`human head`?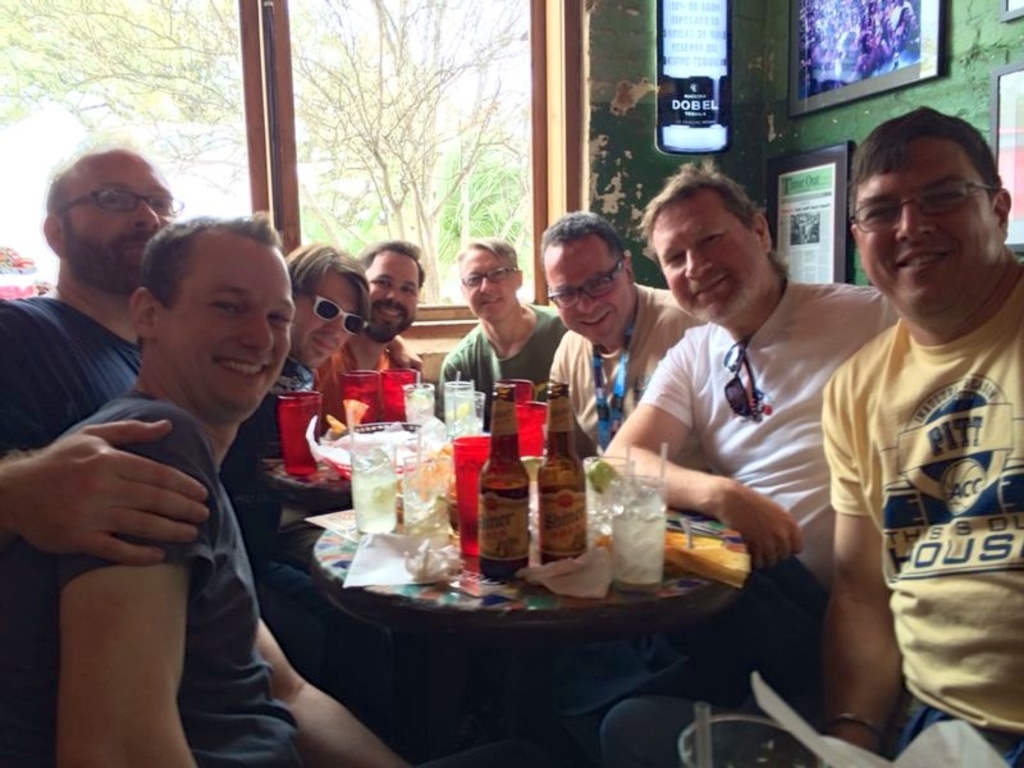
(left=637, top=168, right=772, bottom=324)
